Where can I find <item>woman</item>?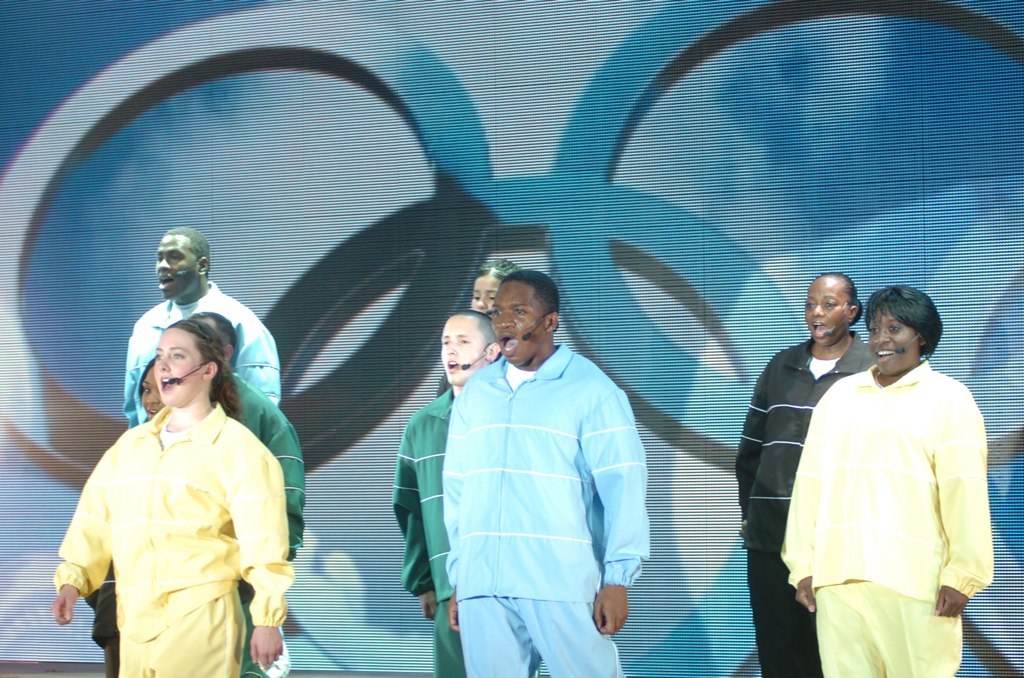
You can find it at left=735, top=271, right=875, bottom=677.
